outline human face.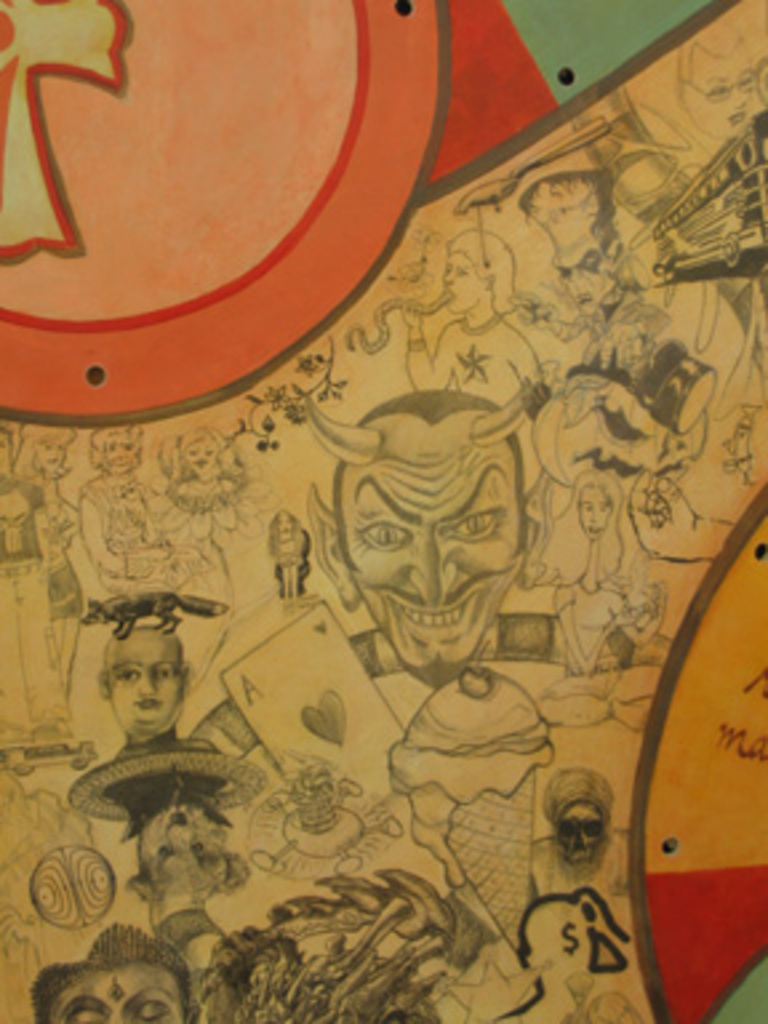
Outline: BBox(107, 435, 133, 477).
